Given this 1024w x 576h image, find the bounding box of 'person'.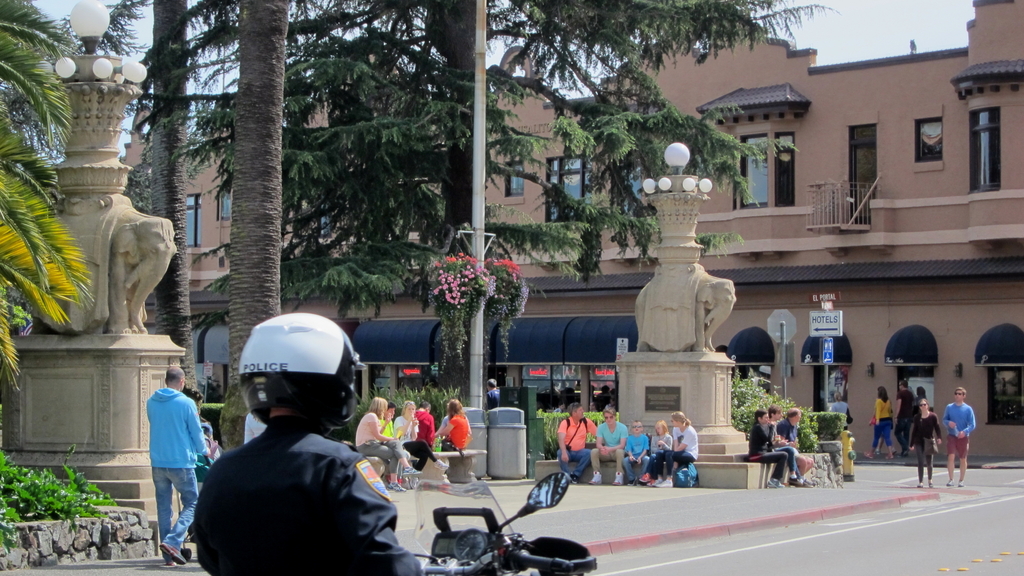
x1=553 y1=406 x2=600 y2=482.
